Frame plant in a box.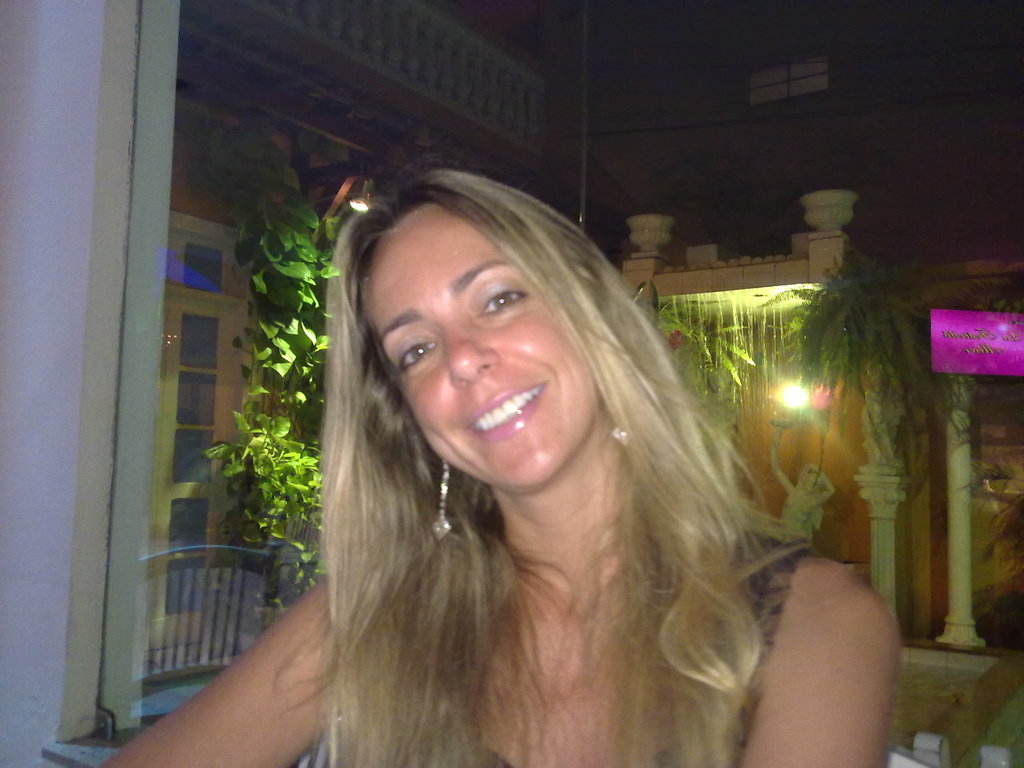
bbox=[173, 109, 353, 620].
